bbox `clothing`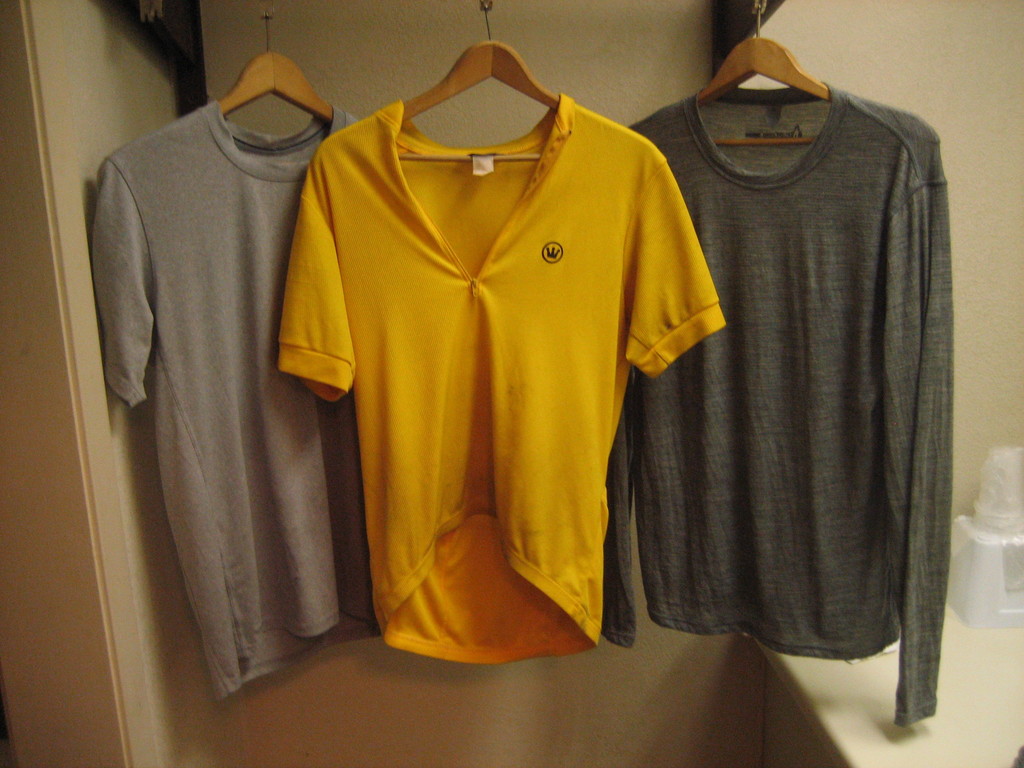
box=[92, 102, 366, 705]
